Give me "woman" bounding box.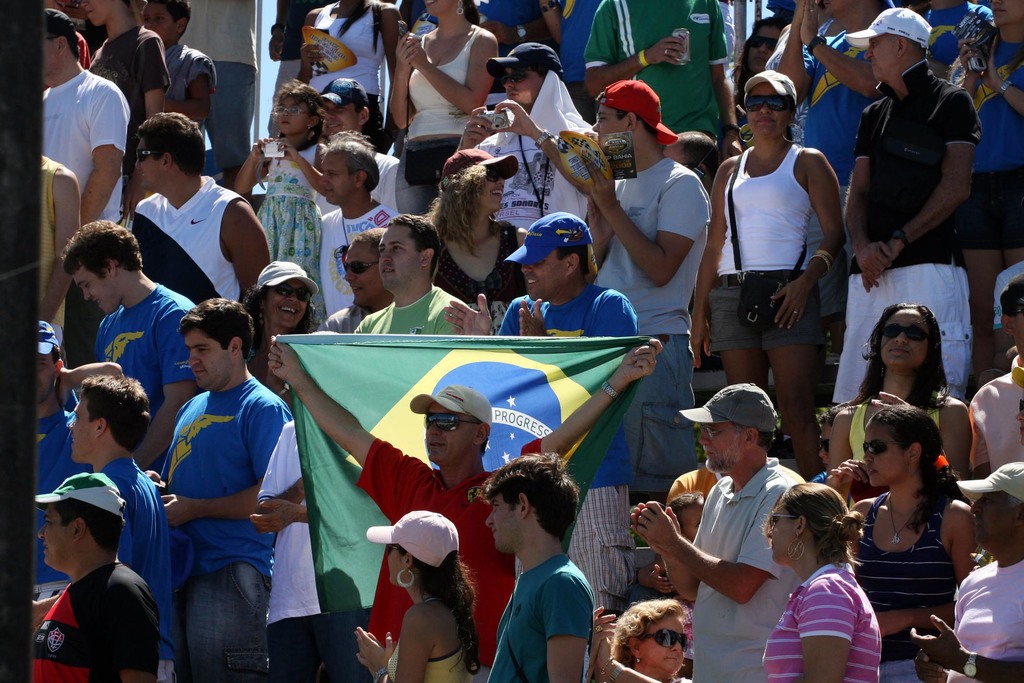
{"x1": 854, "y1": 400, "x2": 986, "y2": 682}.
